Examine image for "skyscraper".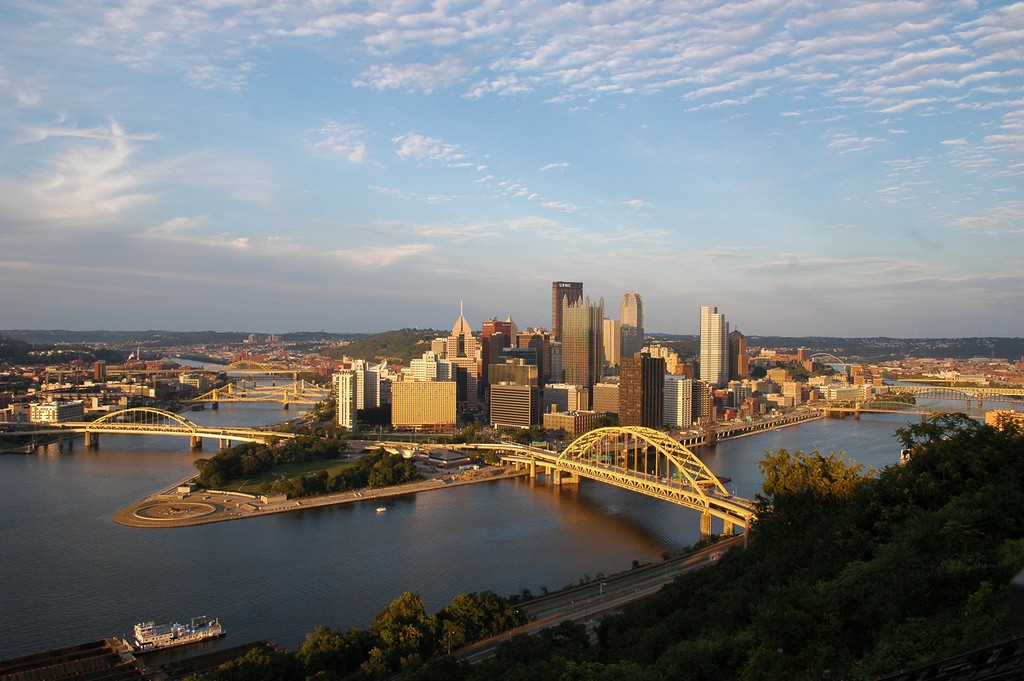
Examination result: (x1=479, y1=315, x2=519, y2=371).
